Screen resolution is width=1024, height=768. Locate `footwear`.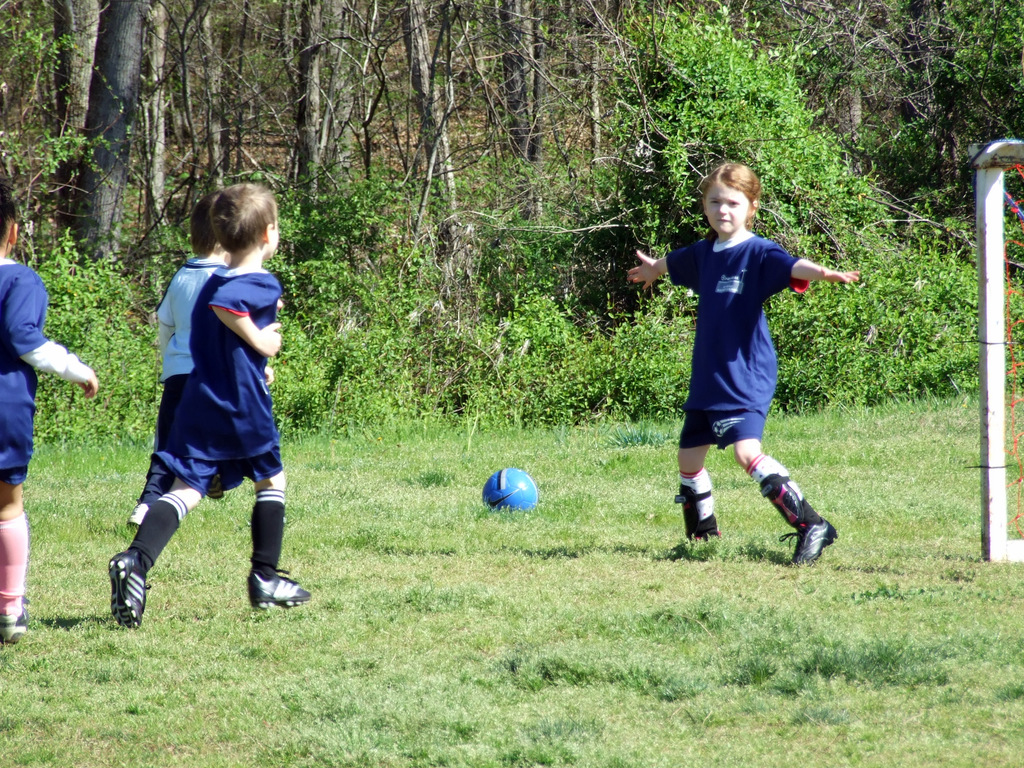
bbox=[0, 606, 29, 648].
